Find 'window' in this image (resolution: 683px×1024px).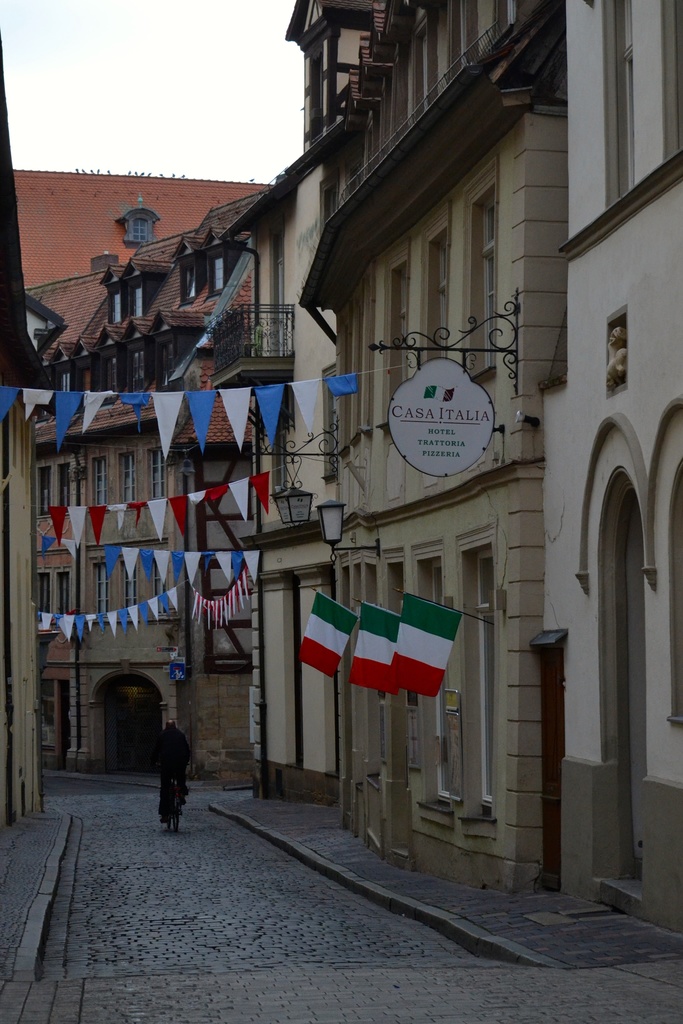
bbox(115, 454, 135, 504).
